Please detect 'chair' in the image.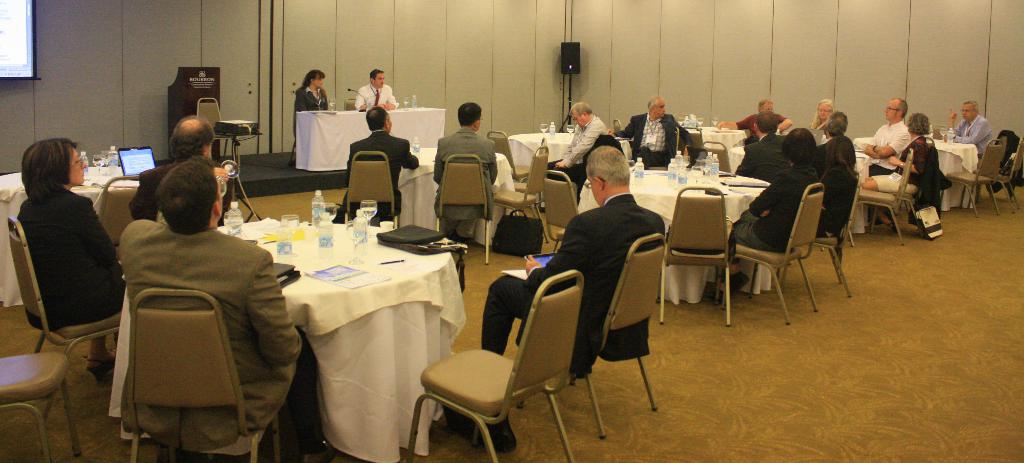
<box>491,147,547,247</box>.
